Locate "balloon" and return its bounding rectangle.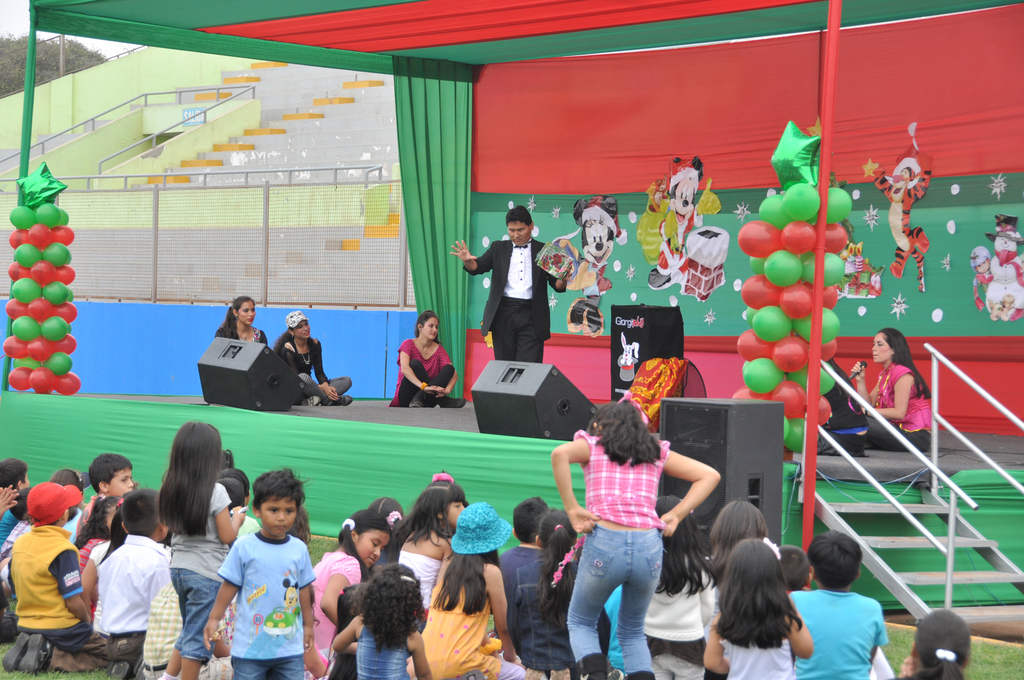
rect(42, 319, 67, 339).
